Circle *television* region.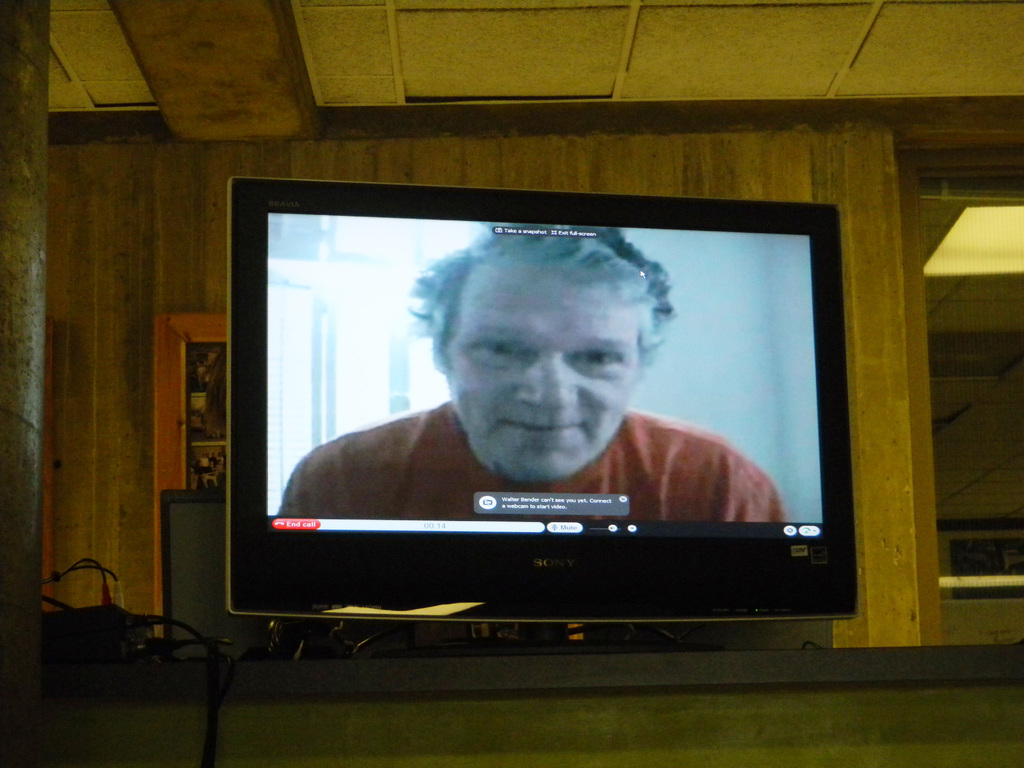
Region: (225,175,859,655).
